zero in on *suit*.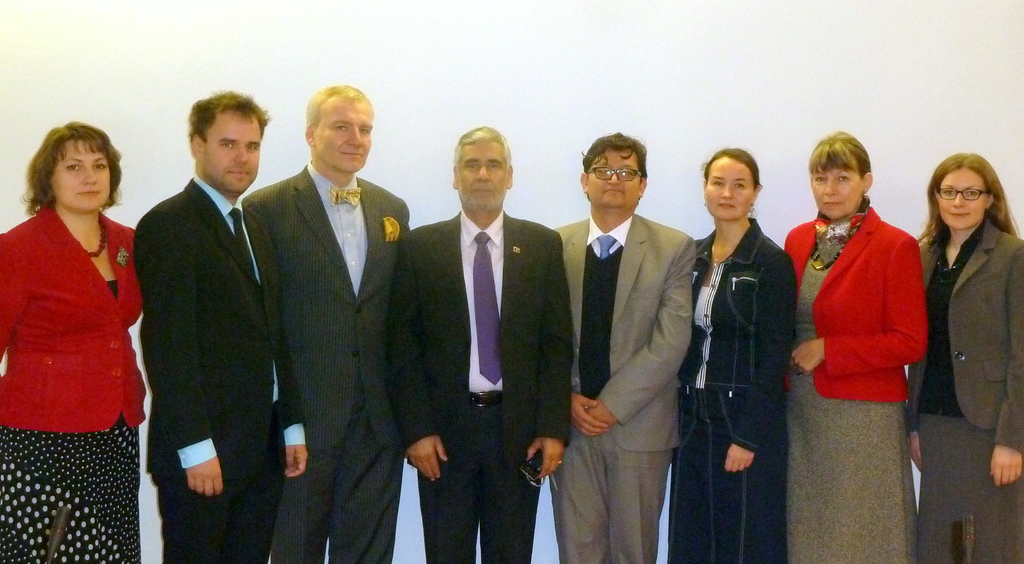
Zeroed in: bbox=[241, 156, 419, 563].
